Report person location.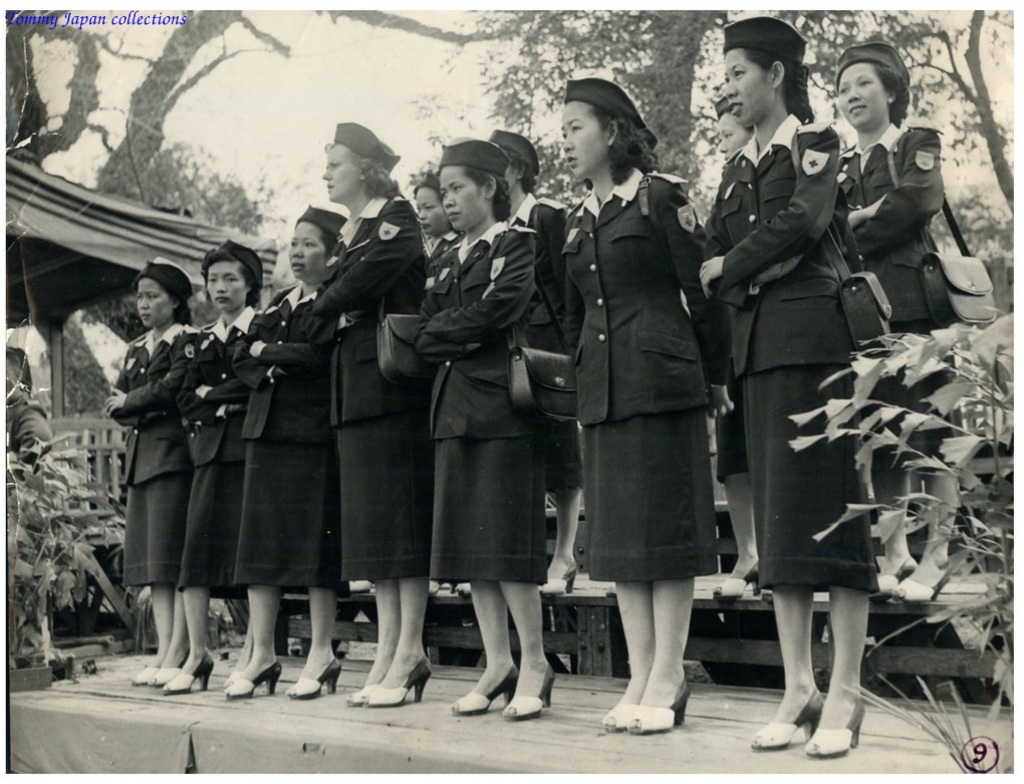
Report: [227, 199, 349, 705].
